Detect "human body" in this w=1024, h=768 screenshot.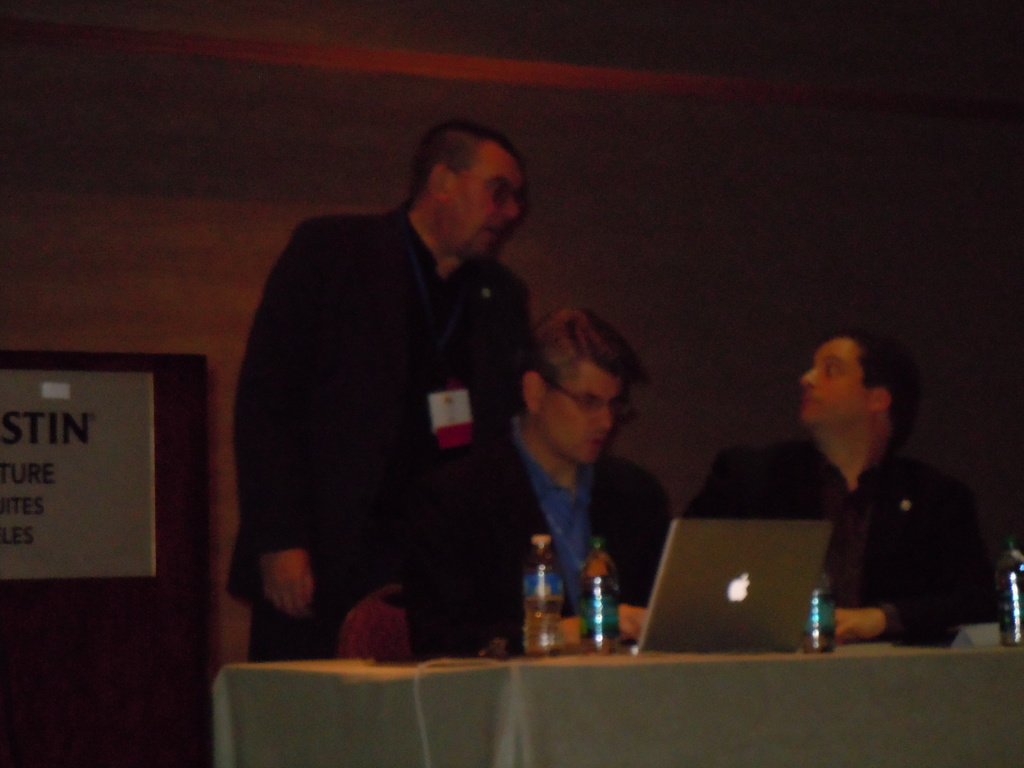
Detection: 235 71 554 714.
